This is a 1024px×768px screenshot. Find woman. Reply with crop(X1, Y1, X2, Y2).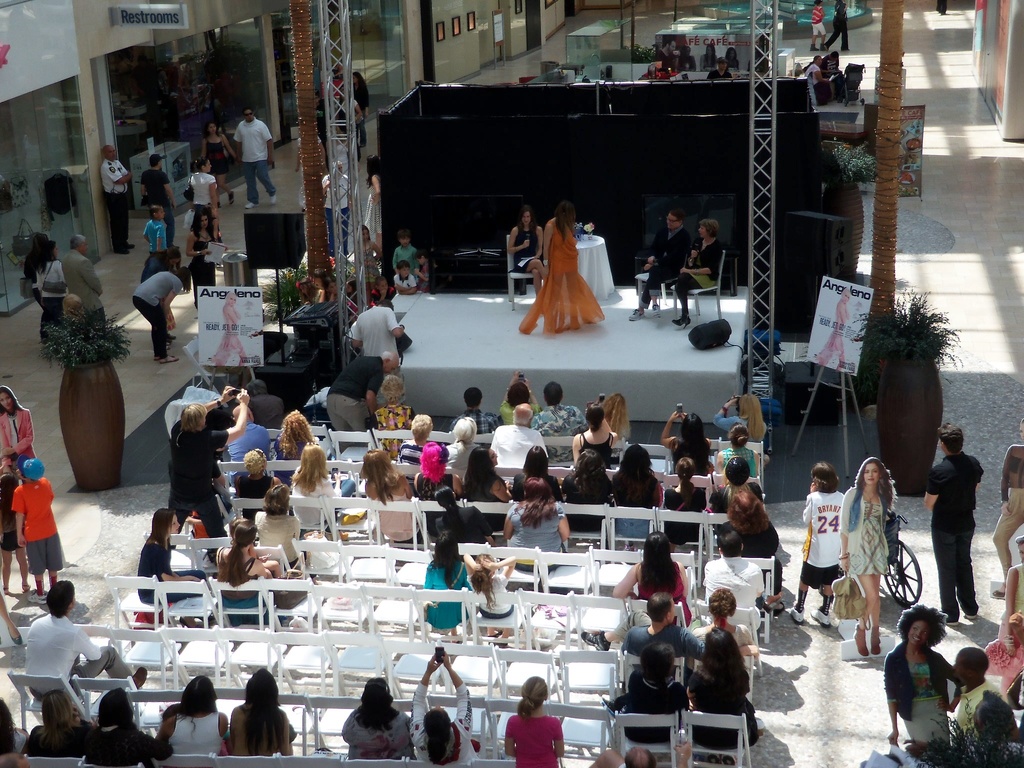
crop(186, 205, 223, 313).
